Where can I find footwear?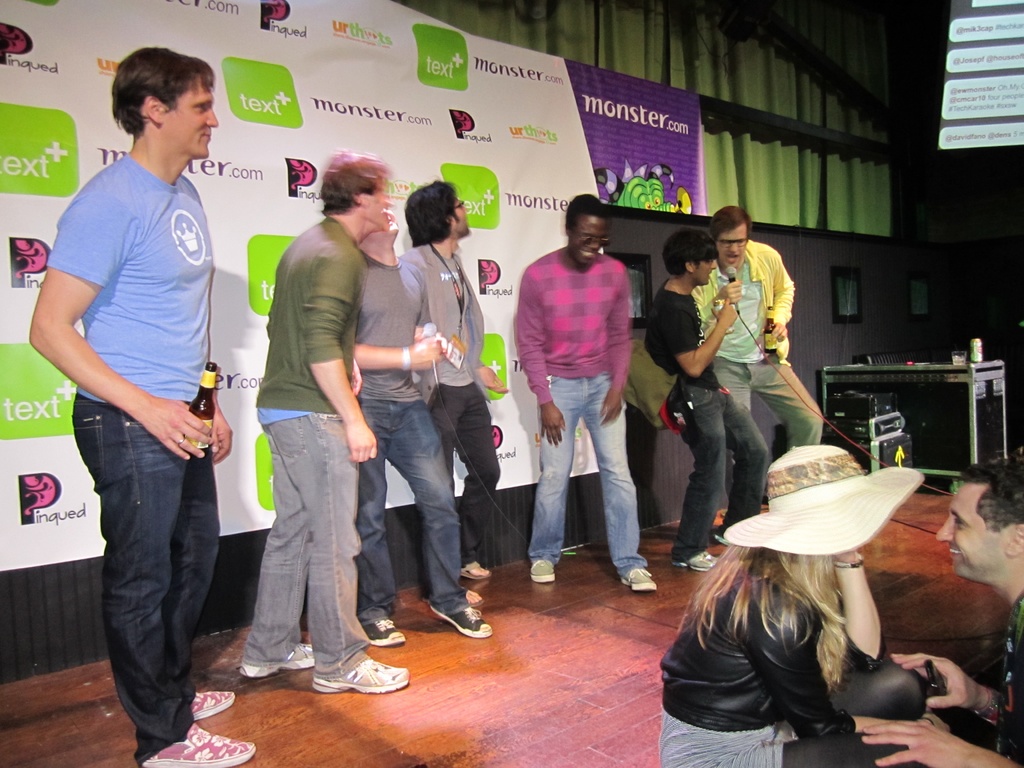
You can find it at <box>710,524,733,548</box>.
